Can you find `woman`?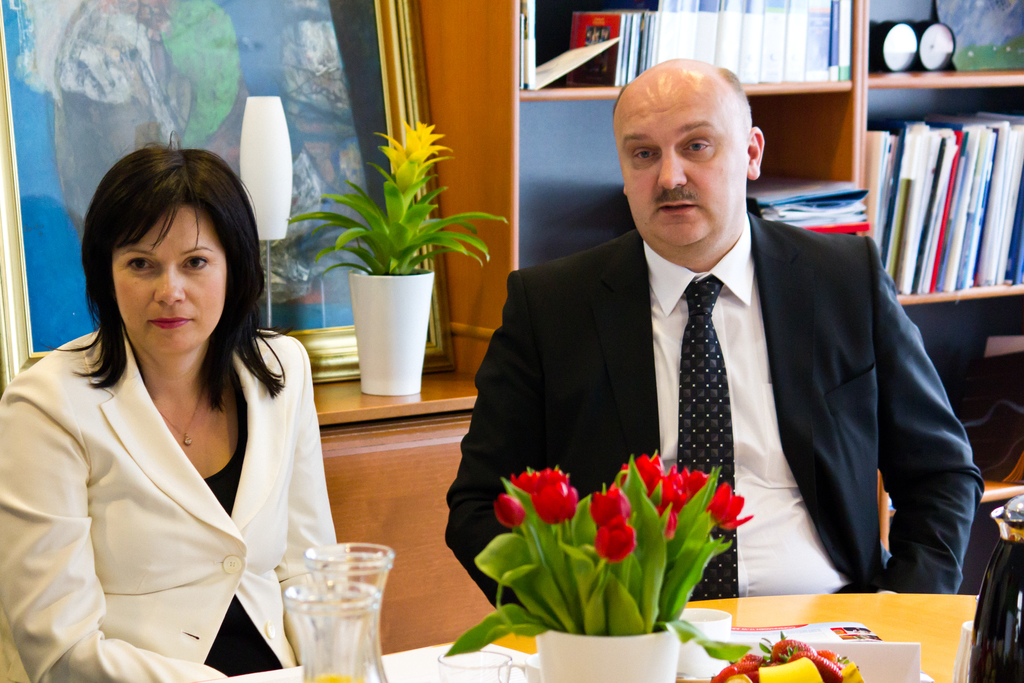
Yes, bounding box: crop(0, 138, 346, 682).
